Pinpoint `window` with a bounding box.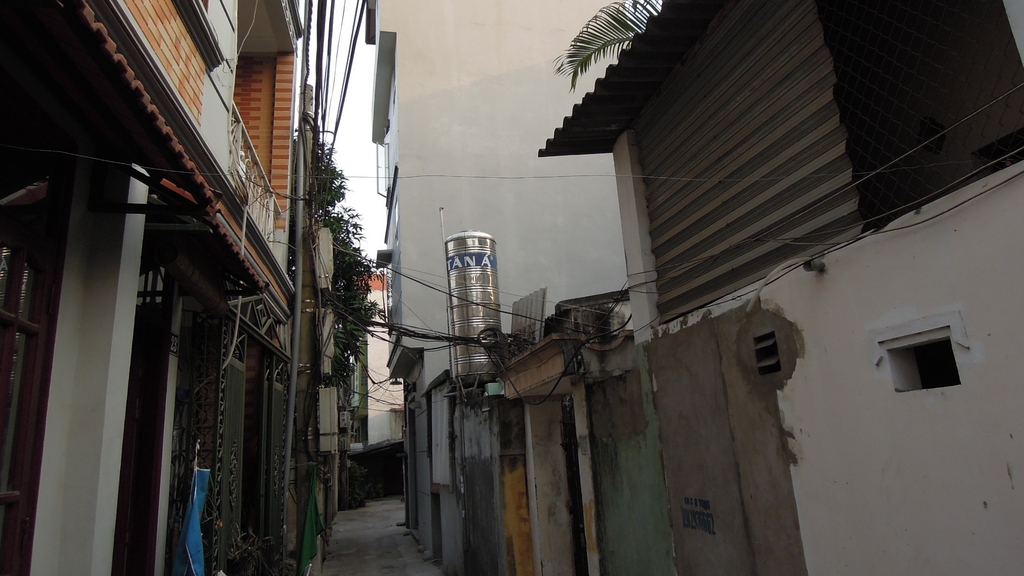
locate(375, 138, 390, 198).
